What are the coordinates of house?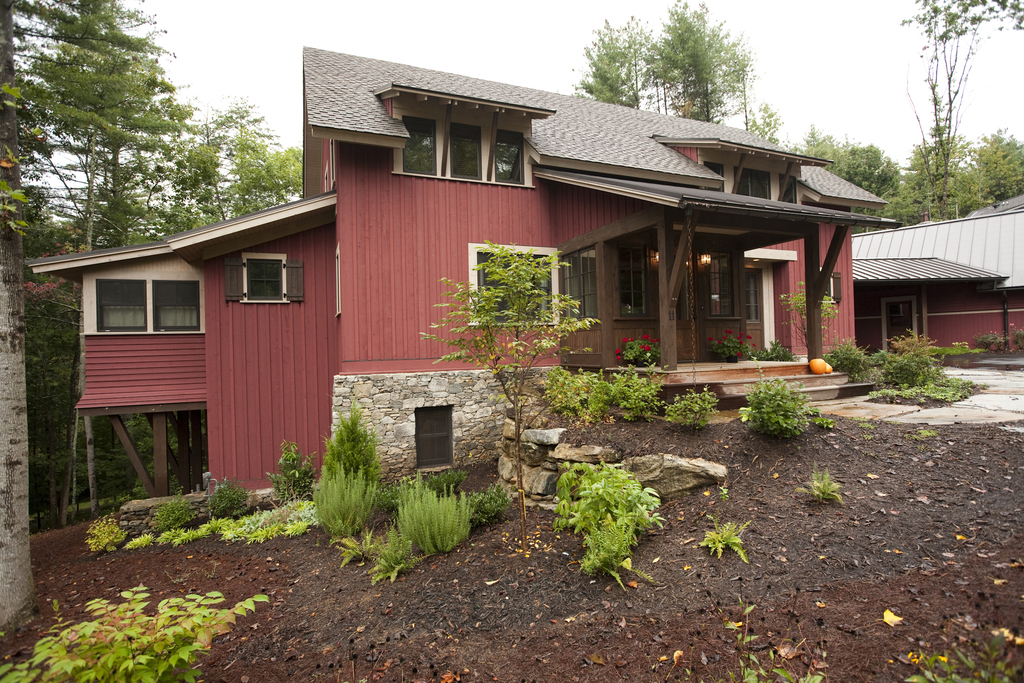
[x1=849, y1=208, x2=1023, y2=357].
